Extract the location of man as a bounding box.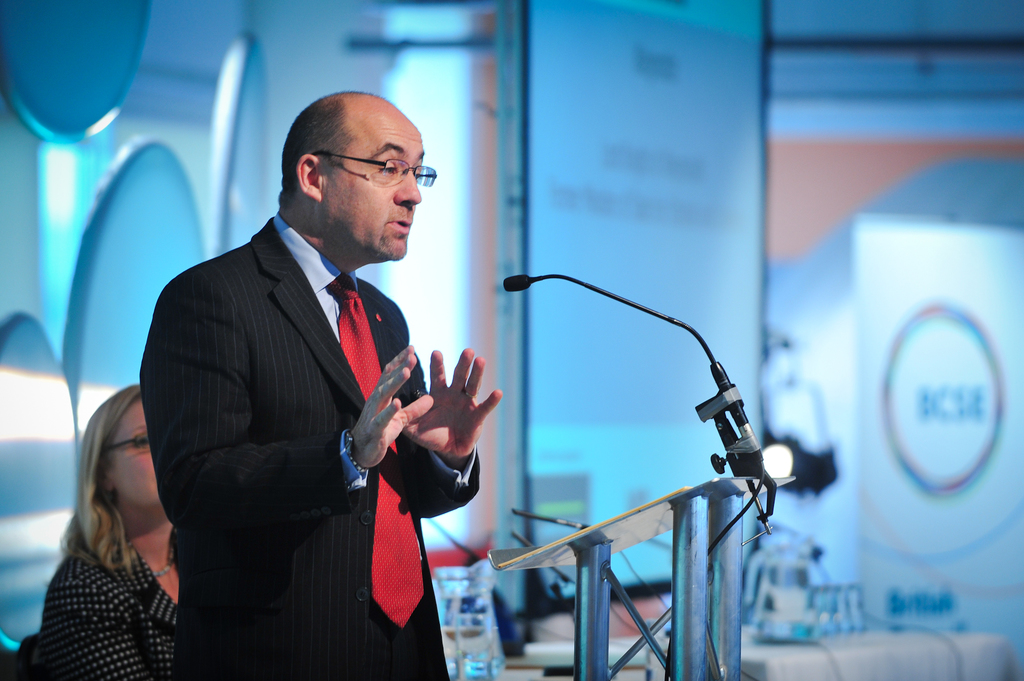
Rect(130, 67, 461, 661).
